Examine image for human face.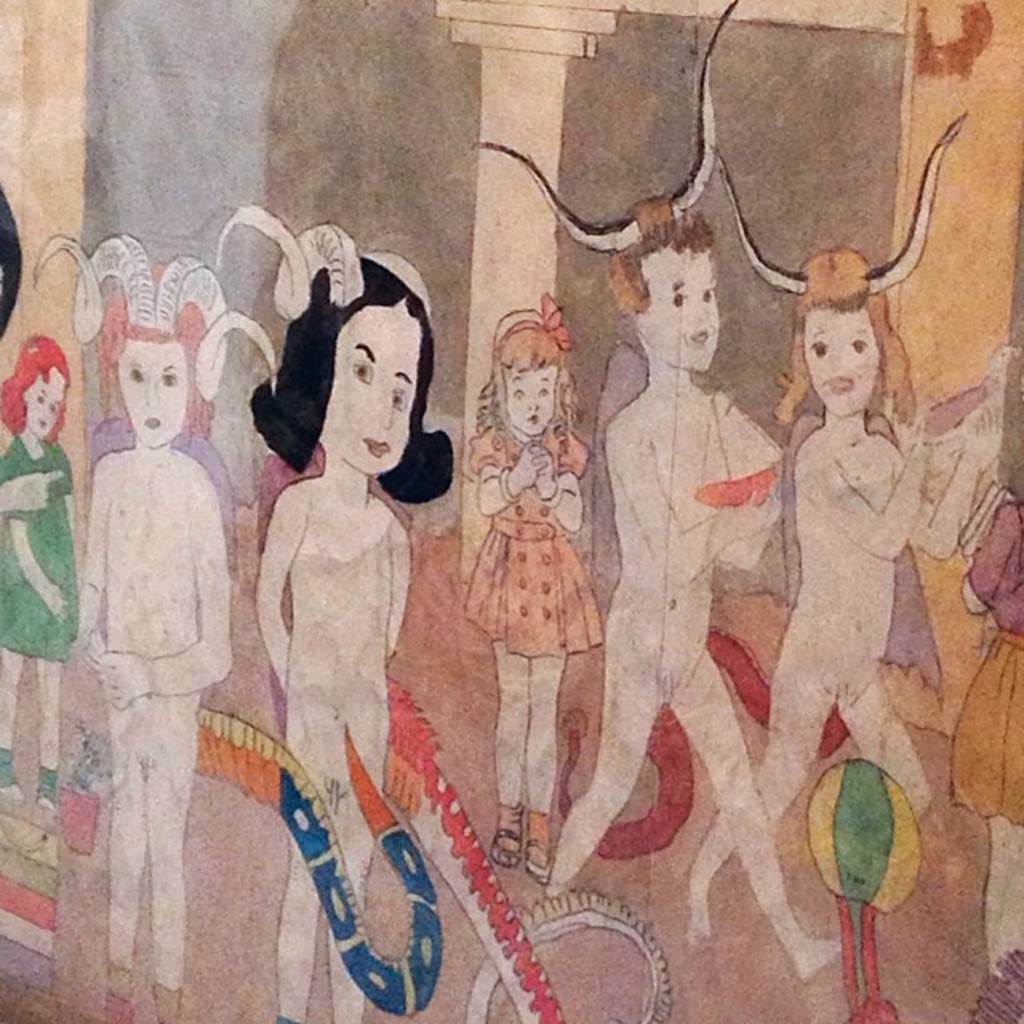
Examination result: box(110, 338, 190, 443).
